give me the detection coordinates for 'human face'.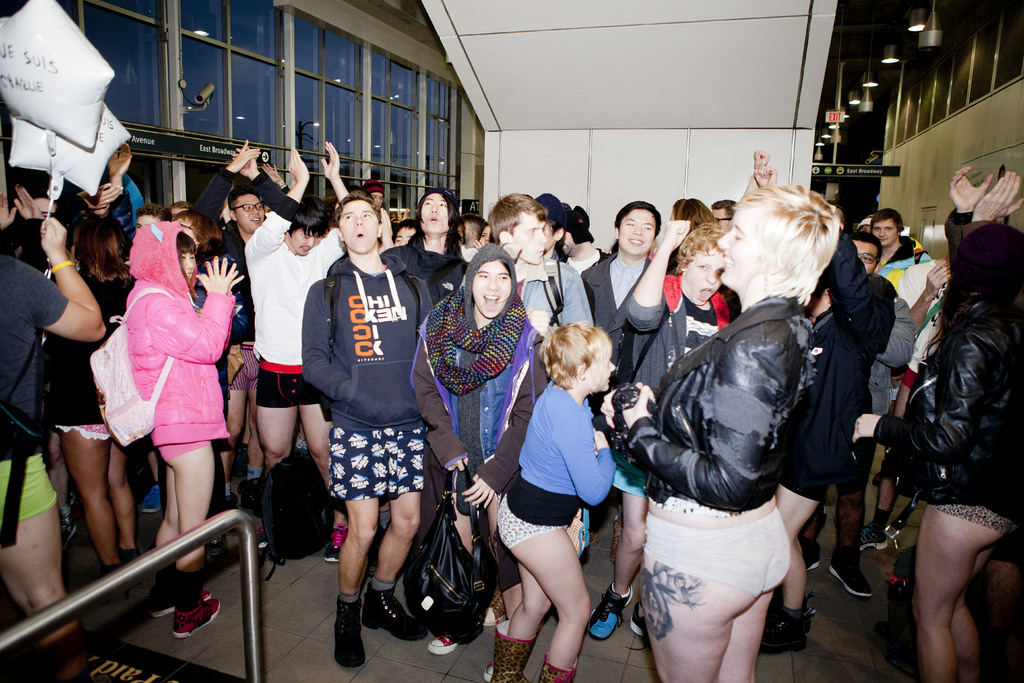
bbox=(423, 193, 448, 234).
